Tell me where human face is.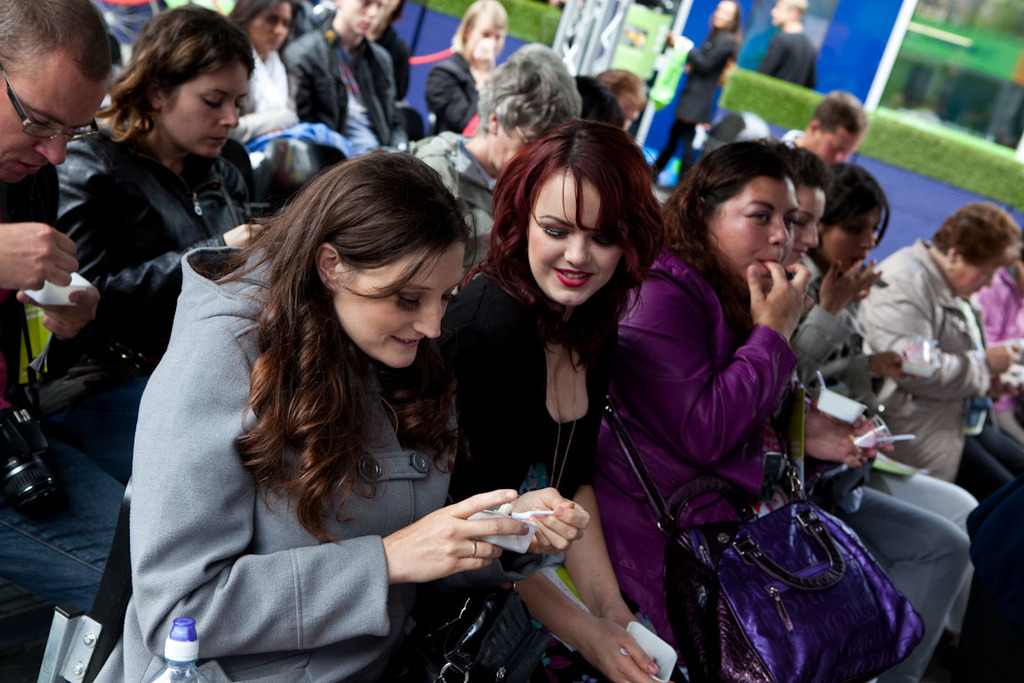
human face is at l=332, t=246, r=461, b=371.
